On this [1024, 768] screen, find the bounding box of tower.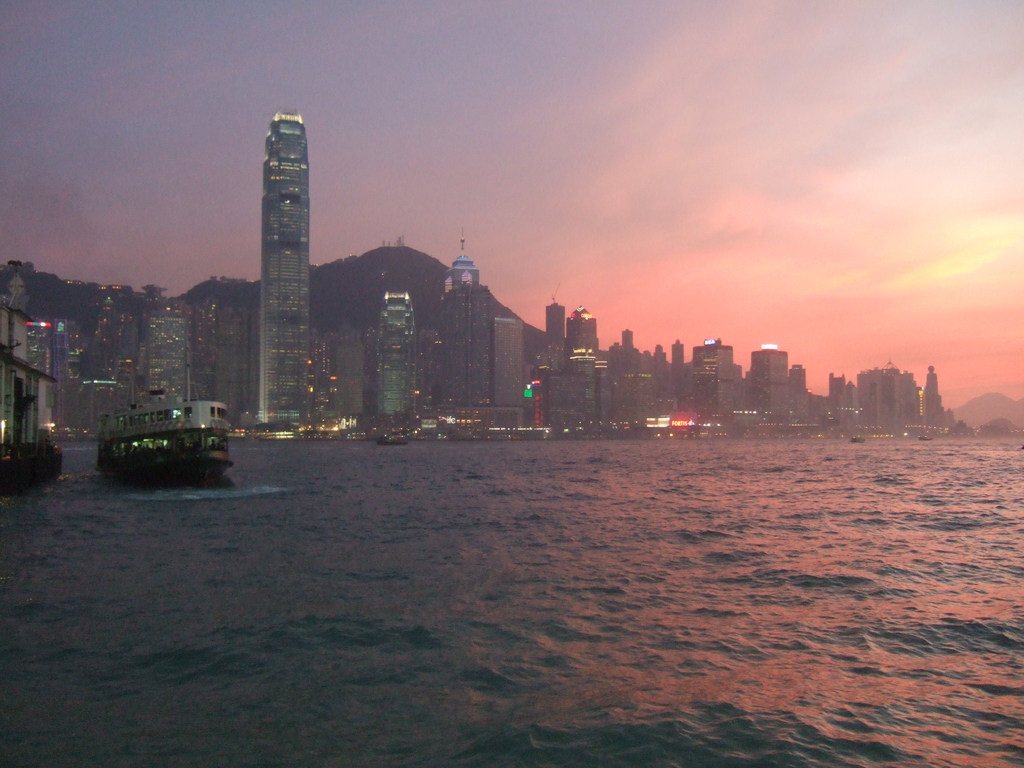
Bounding box: left=673, top=337, right=686, bottom=364.
